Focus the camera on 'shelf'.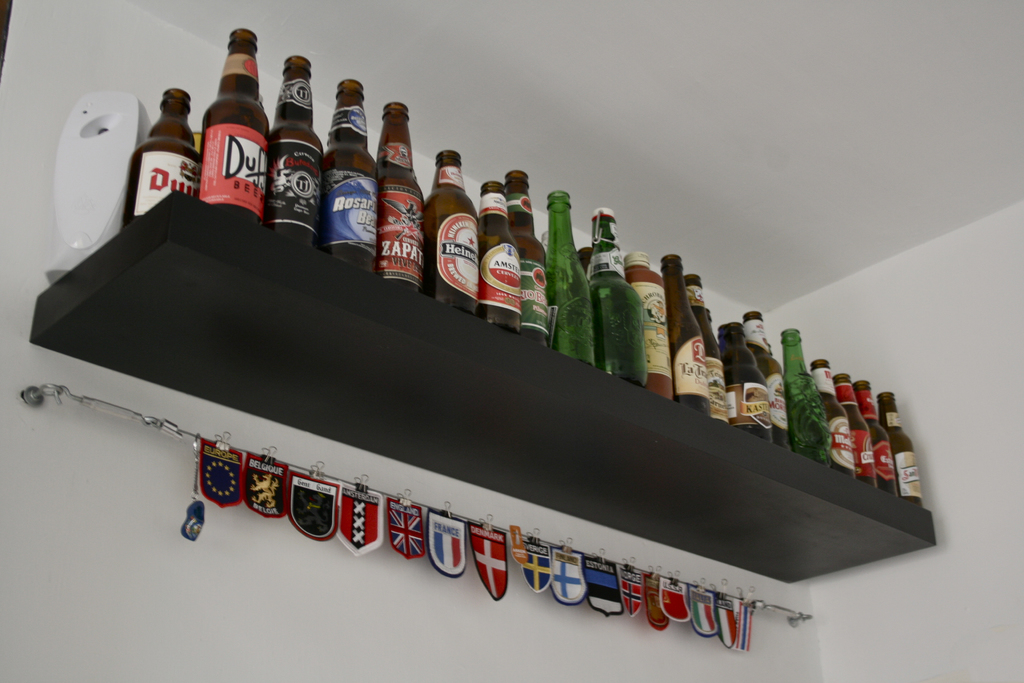
Focus region: select_region(31, 188, 936, 584).
